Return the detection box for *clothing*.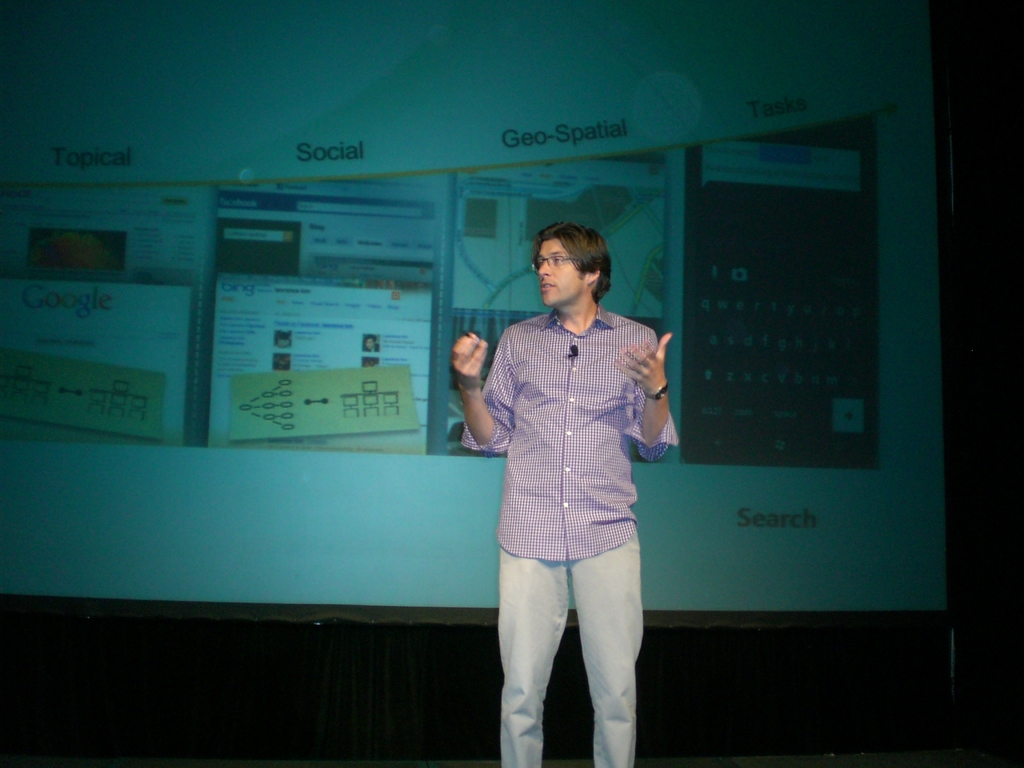
[x1=461, y1=303, x2=679, y2=767].
